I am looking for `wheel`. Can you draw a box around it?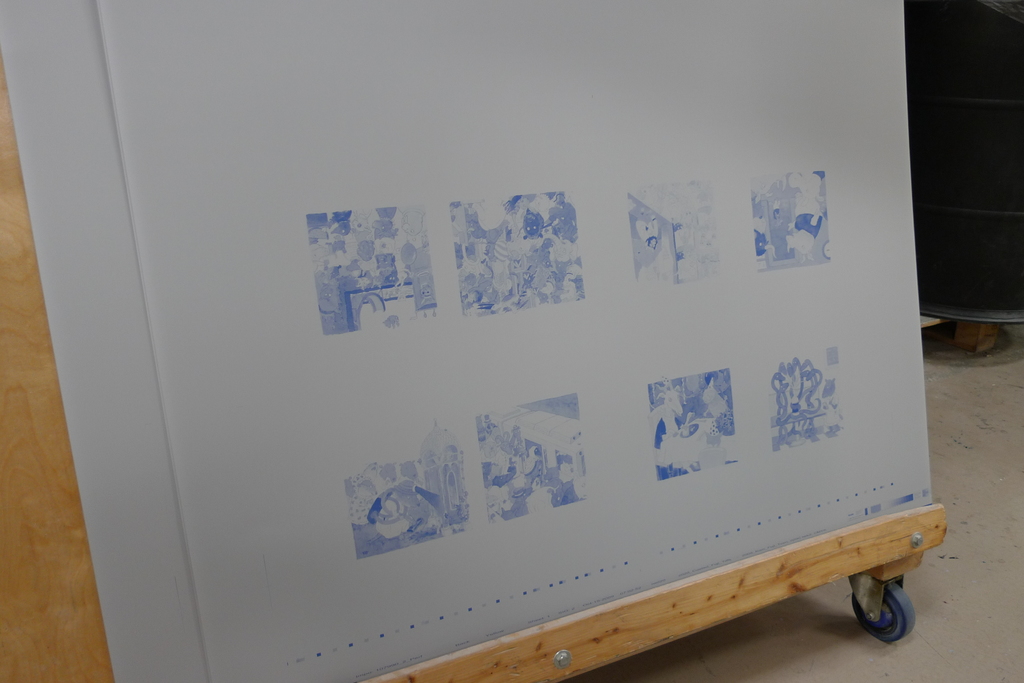
Sure, the bounding box is [left=851, top=583, right=916, bottom=644].
